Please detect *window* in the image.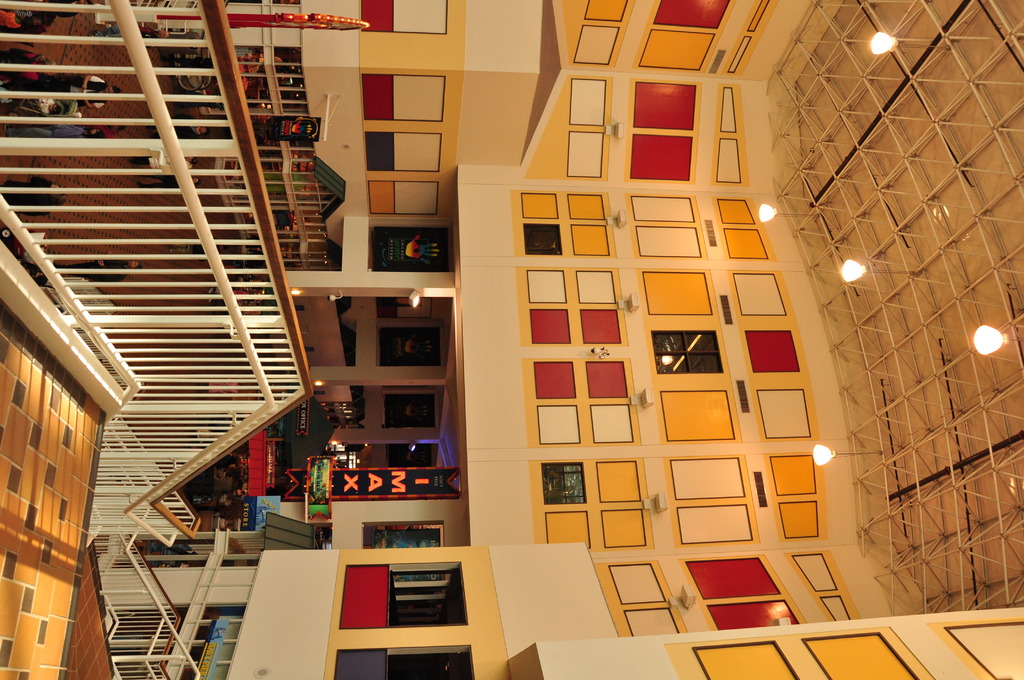
rect(541, 464, 585, 503).
